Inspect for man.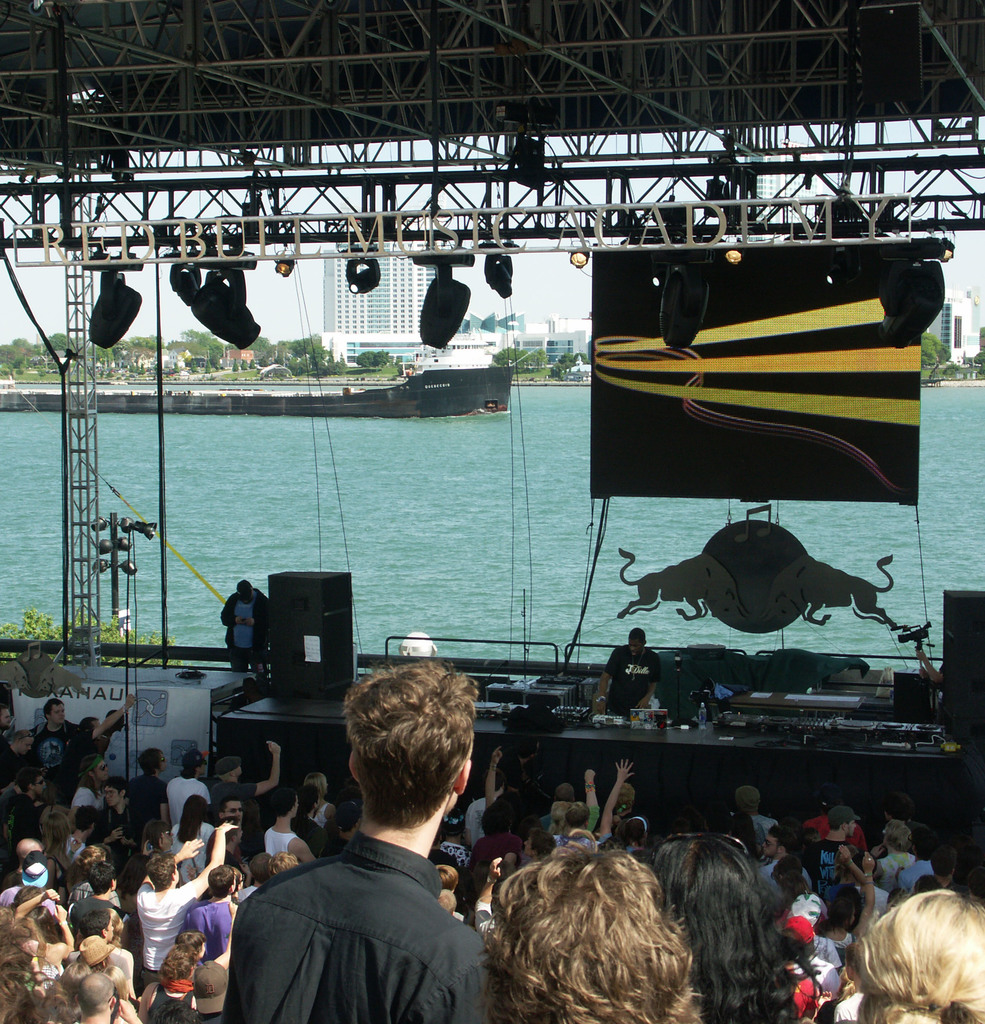
Inspection: box=[217, 581, 266, 671].
